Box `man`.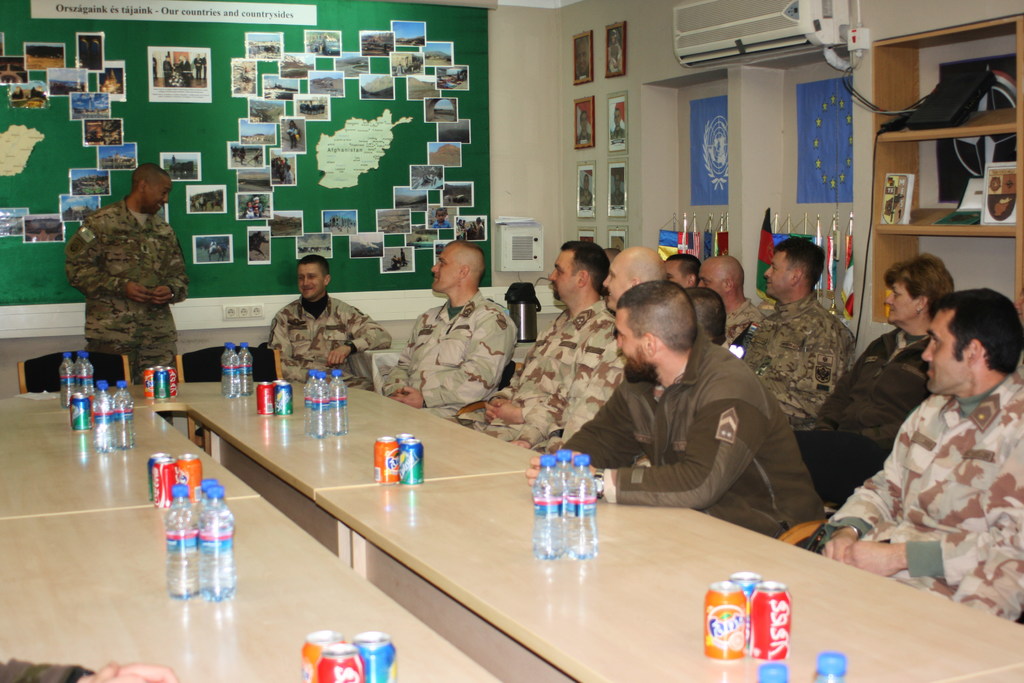
select_region(527, 281, 826, 553).
